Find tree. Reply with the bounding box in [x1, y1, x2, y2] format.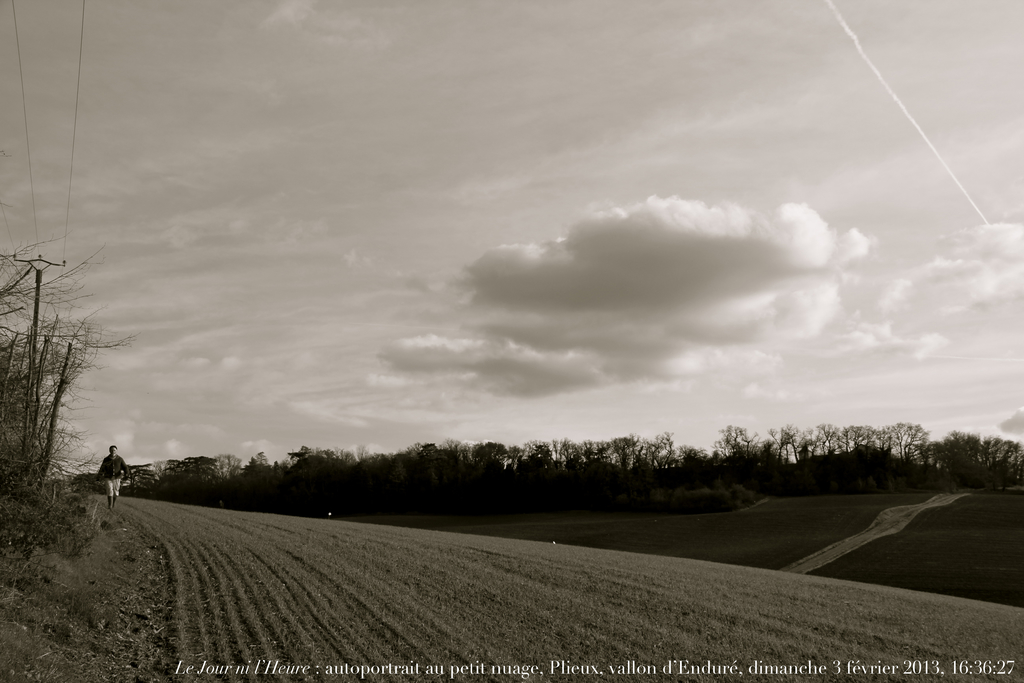
[321, 445, 337, 477].
